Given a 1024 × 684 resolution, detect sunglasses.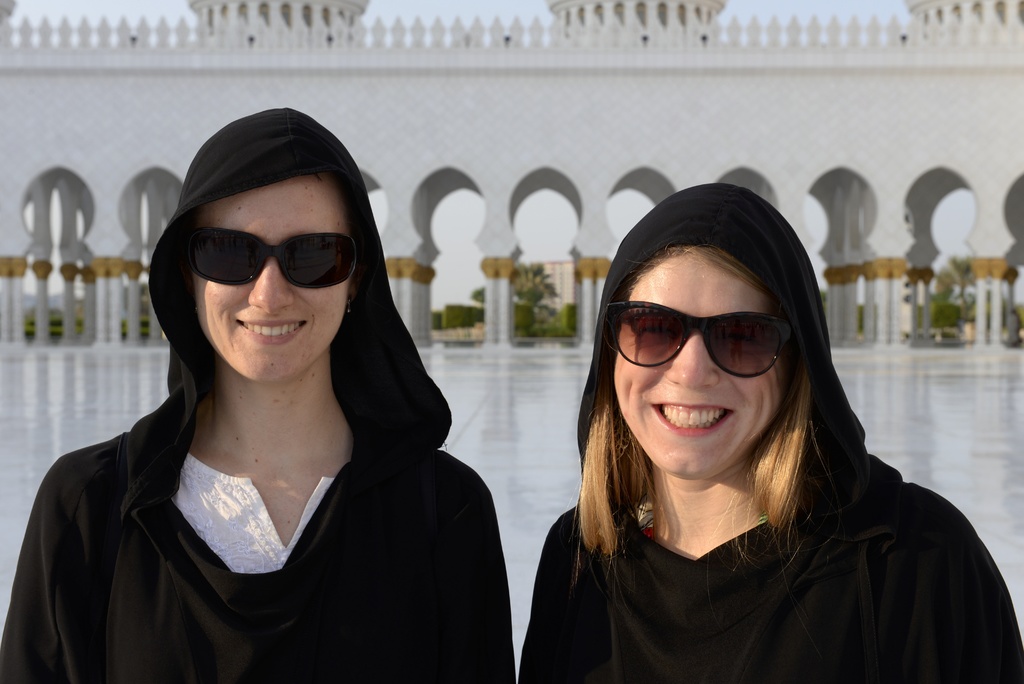
168, 225, 364, 304.
